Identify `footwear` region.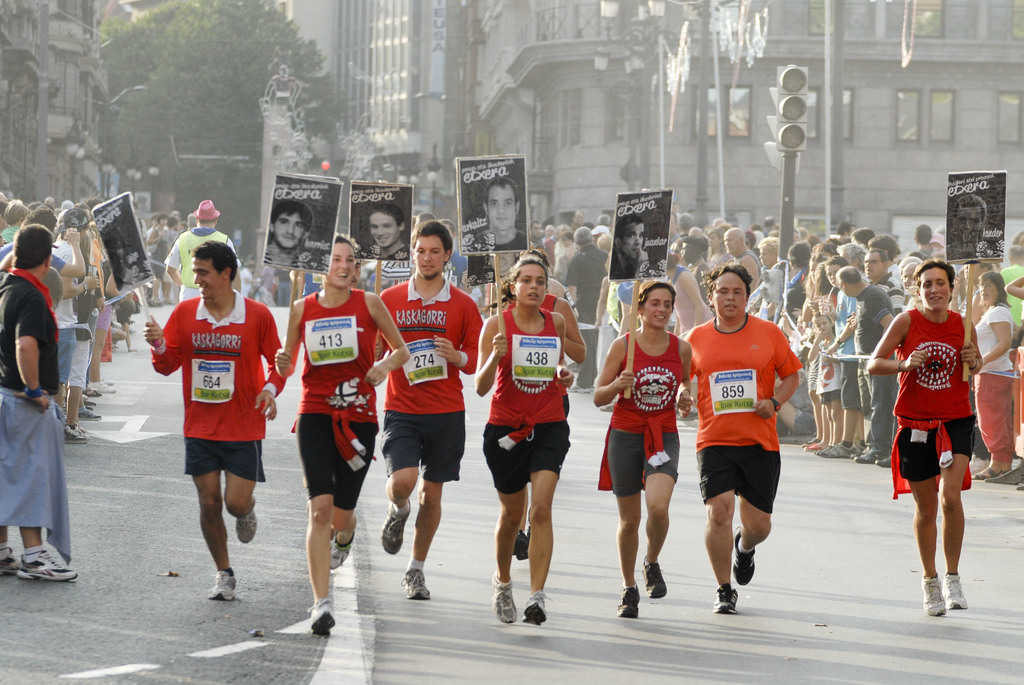
Region: [383, 501, 412, 555].
